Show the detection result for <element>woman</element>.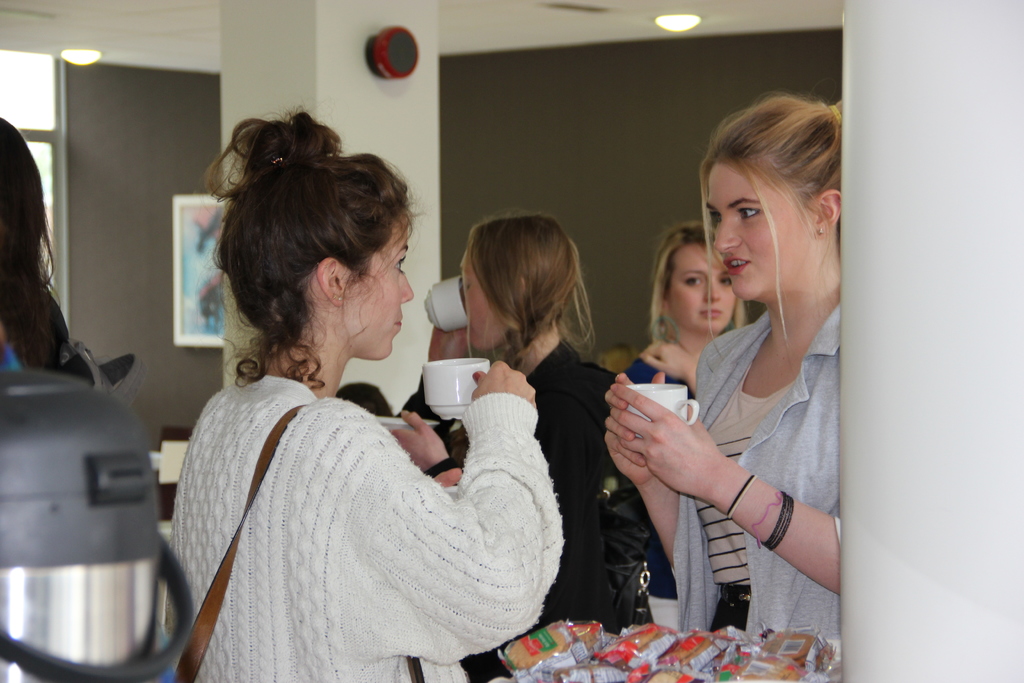
620 219 753 598.
